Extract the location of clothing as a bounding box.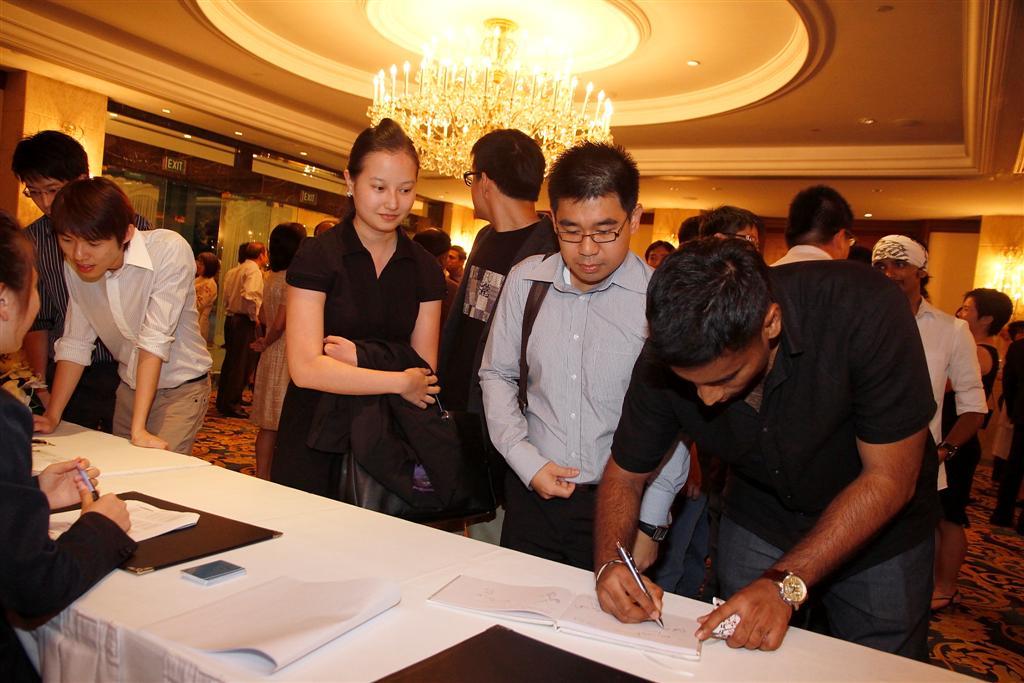
(x1=912, y1=296, x2=995, y2=509).
